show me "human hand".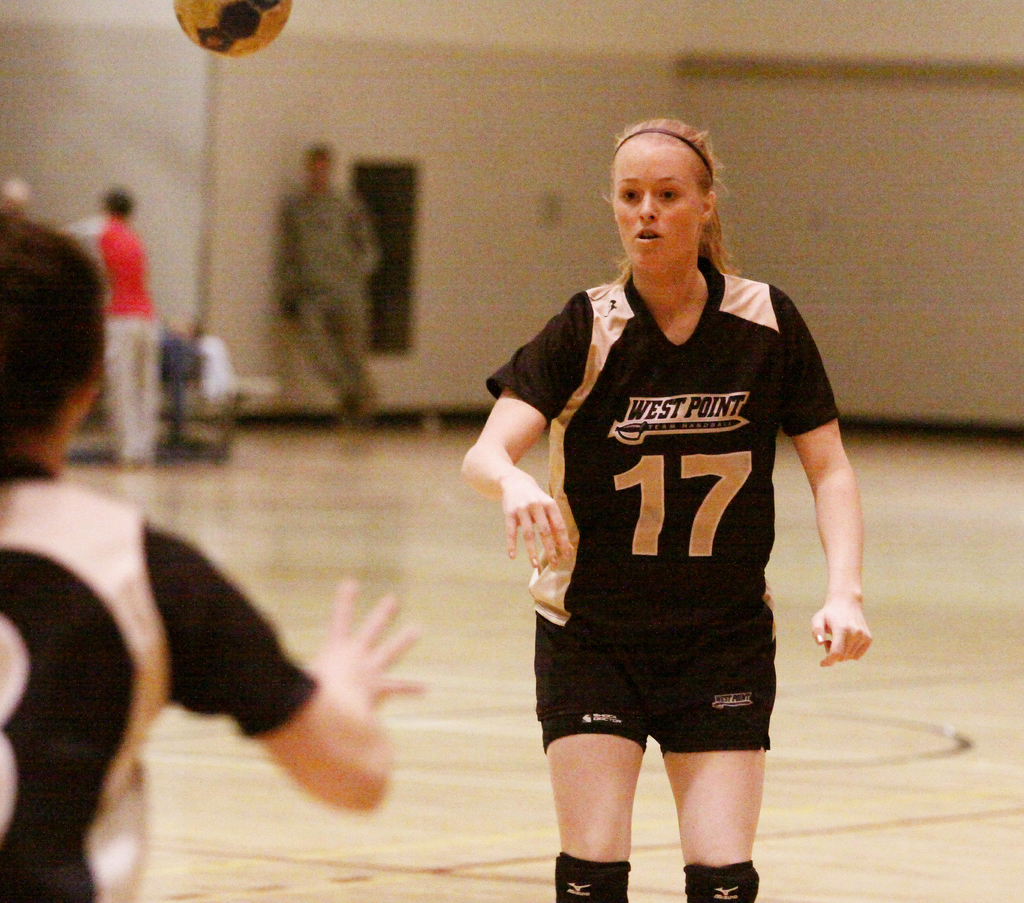
"human hand" is here: (808, 599, 874, 671).
